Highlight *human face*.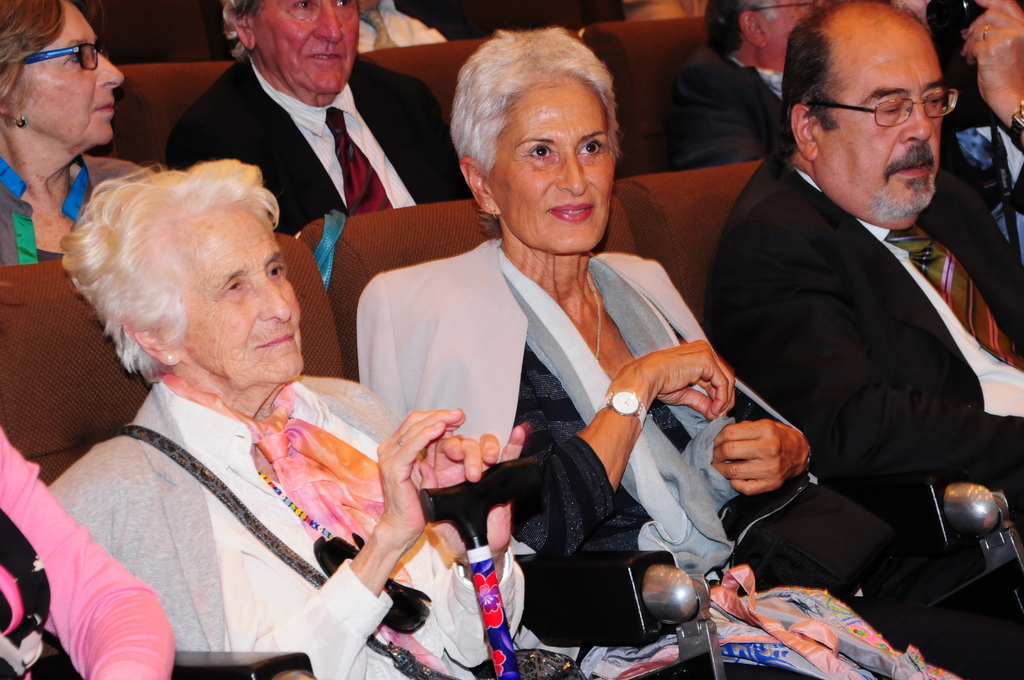
Highlighted region: pyautogui.locateOnScreen(9, 0, 125, 145).
